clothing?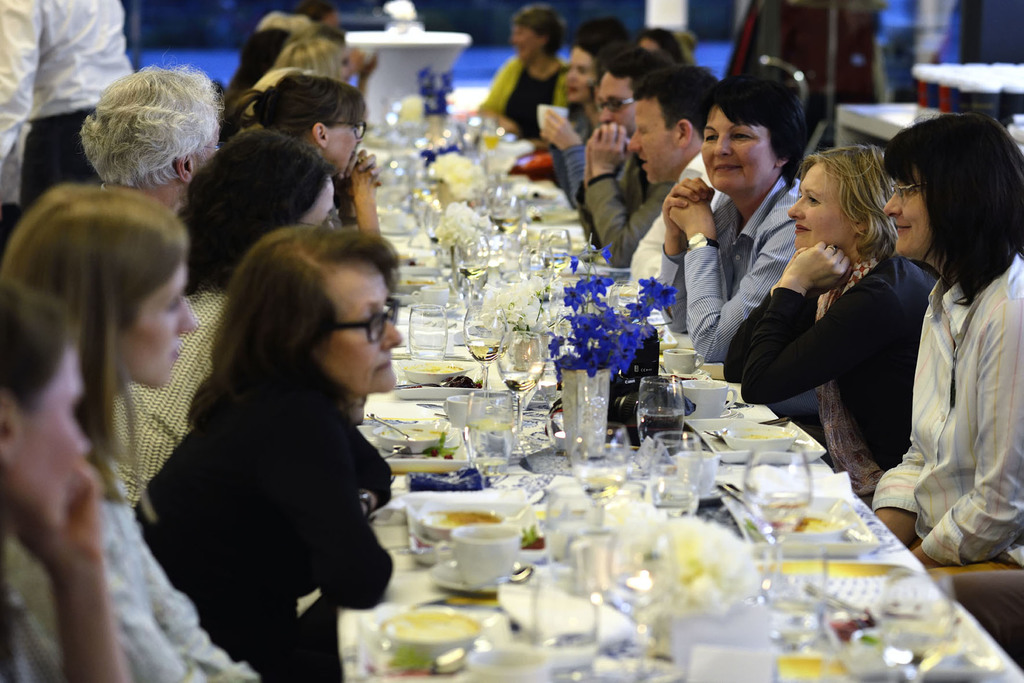
<box>0,0,135,202</box>
